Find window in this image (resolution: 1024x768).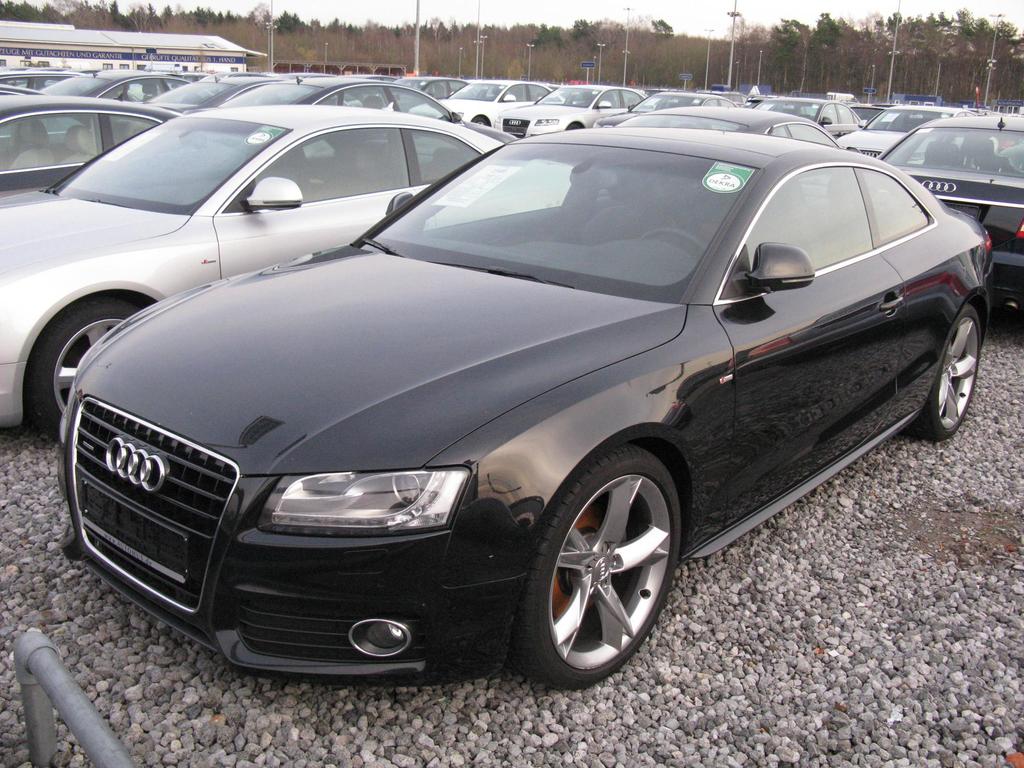
429:79:452:95.
